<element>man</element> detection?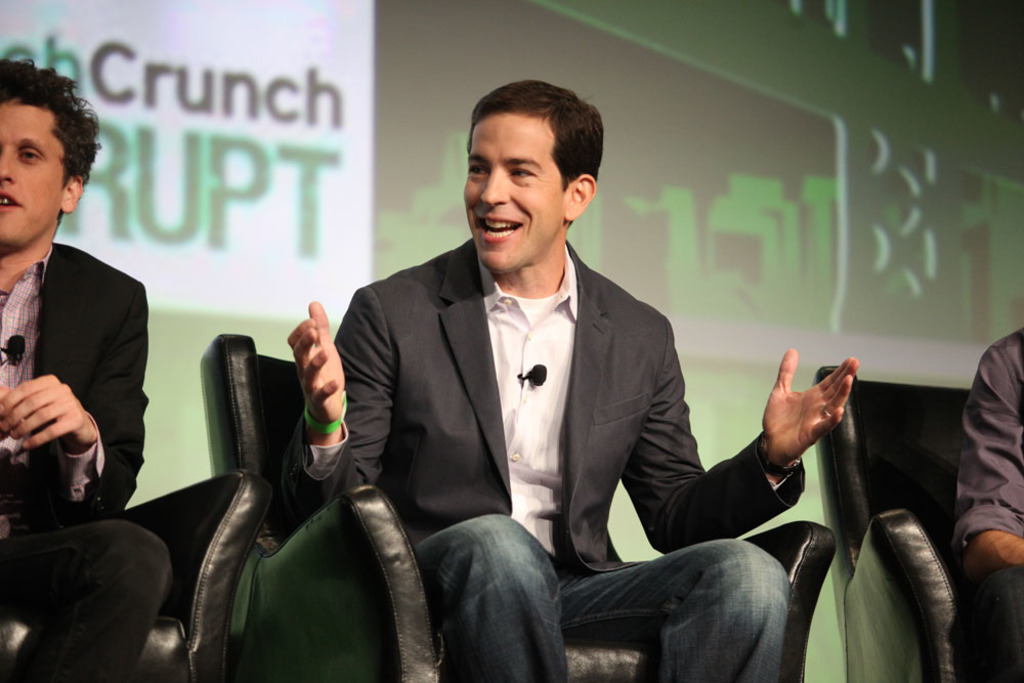
Rect(0, 53, 178, 682)
